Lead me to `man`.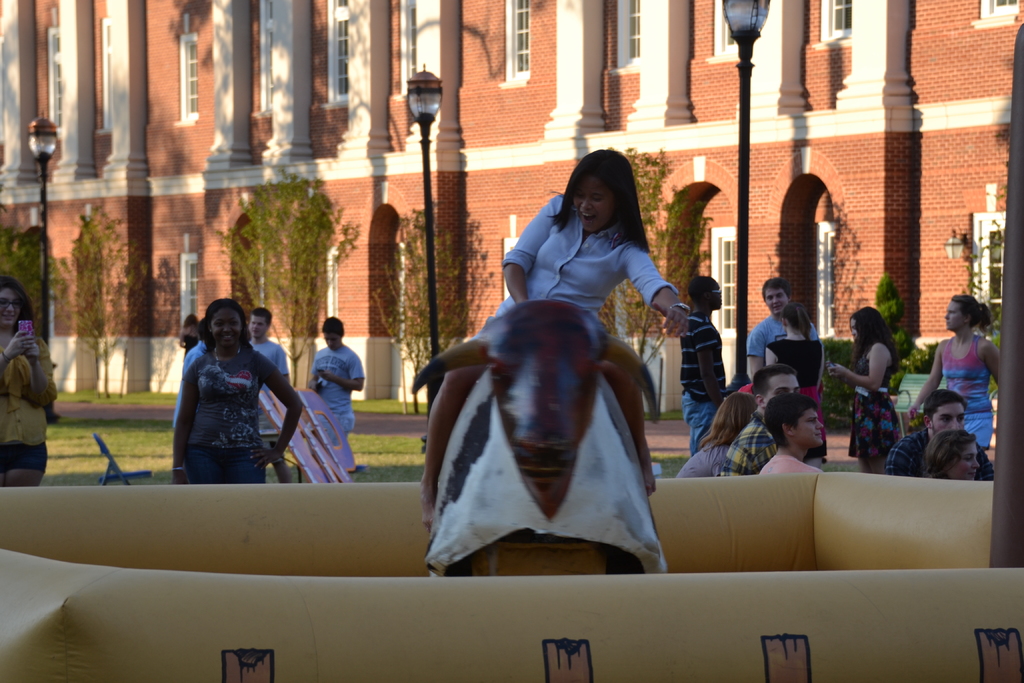
Lead to (306, 311, 367, 481).
